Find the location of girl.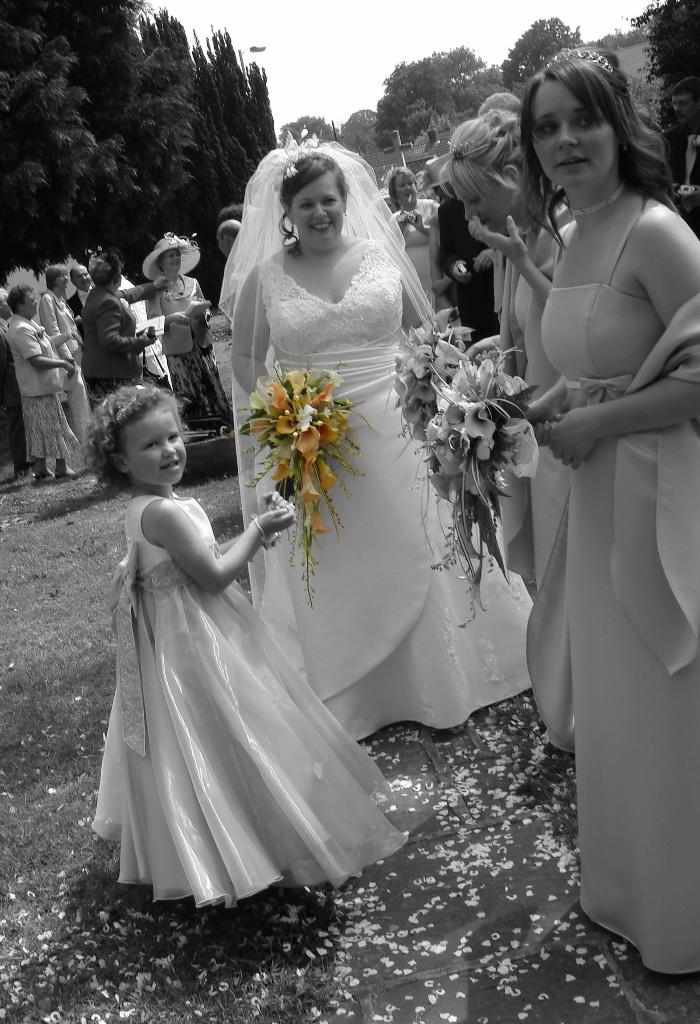
Location: BBox(525, 47, 699, 972).
